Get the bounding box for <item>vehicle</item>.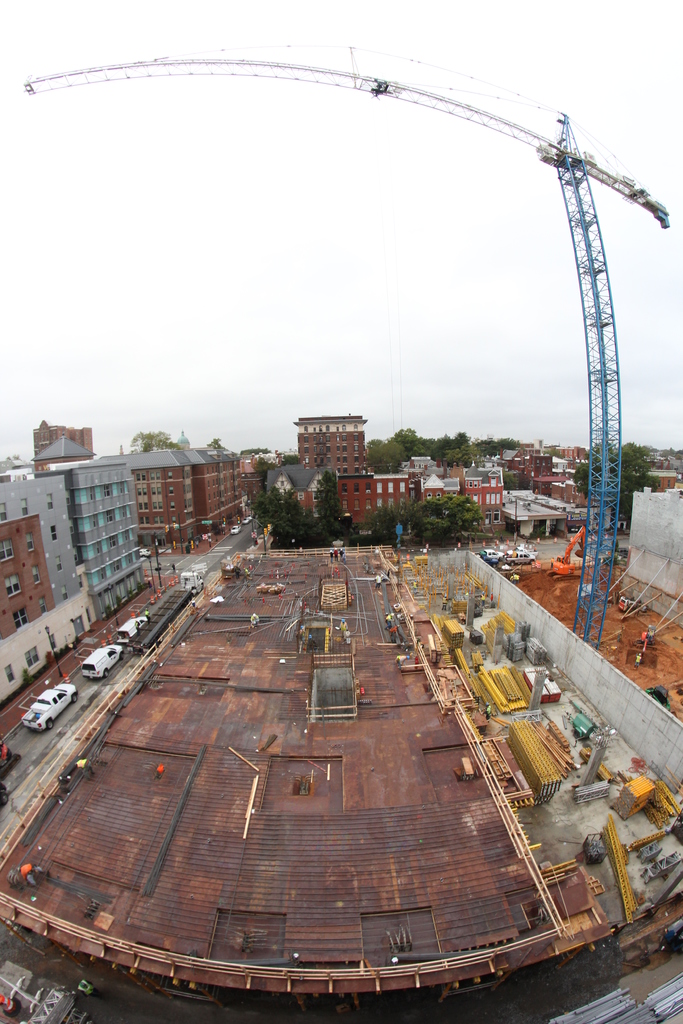
x1=117 y1=616 x2=147 y2=641.
